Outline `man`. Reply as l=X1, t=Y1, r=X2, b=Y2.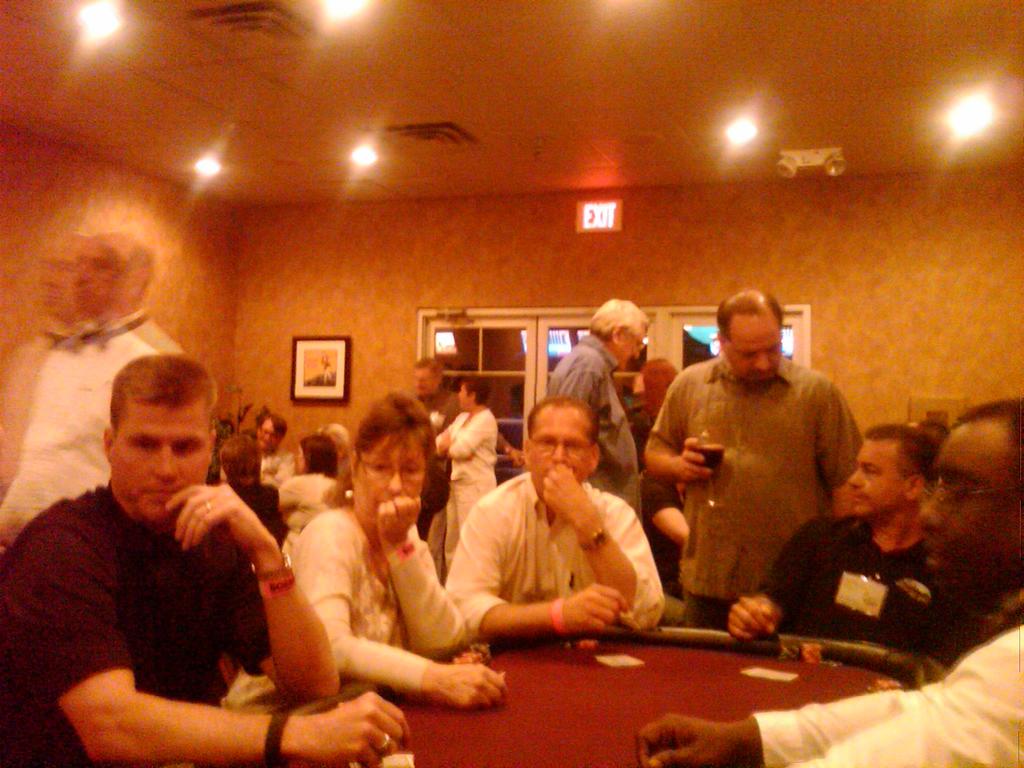
l=639, t=296, r=886, b=657.
